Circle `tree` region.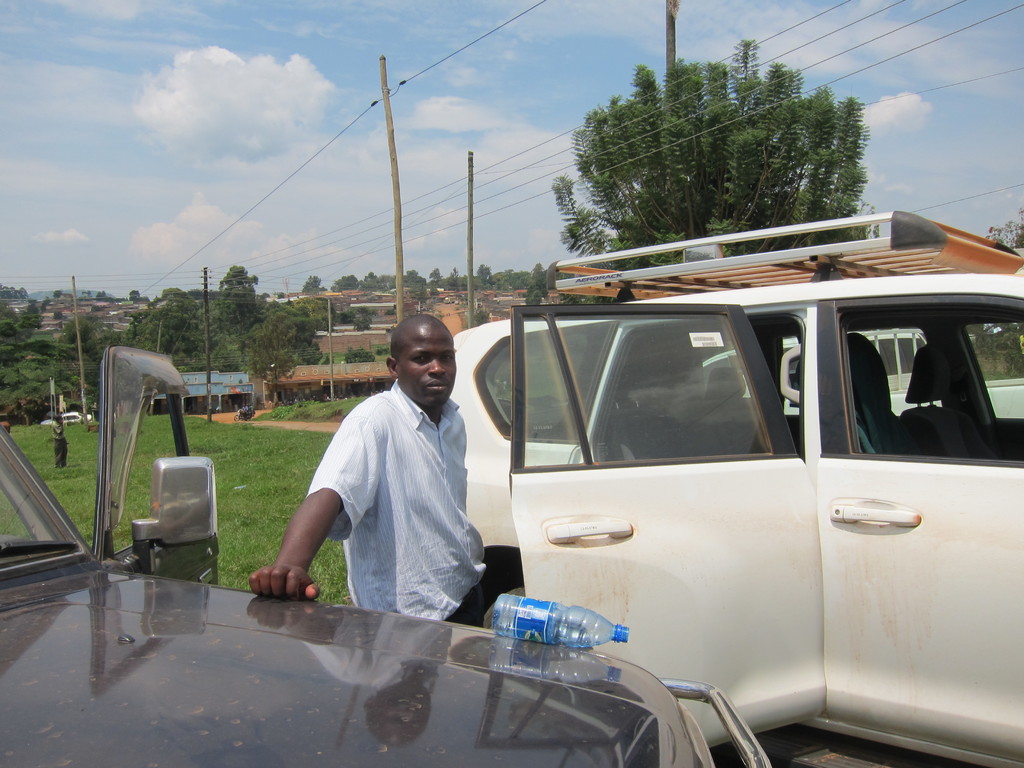
Region: detection(473, 305, 488, 325).
